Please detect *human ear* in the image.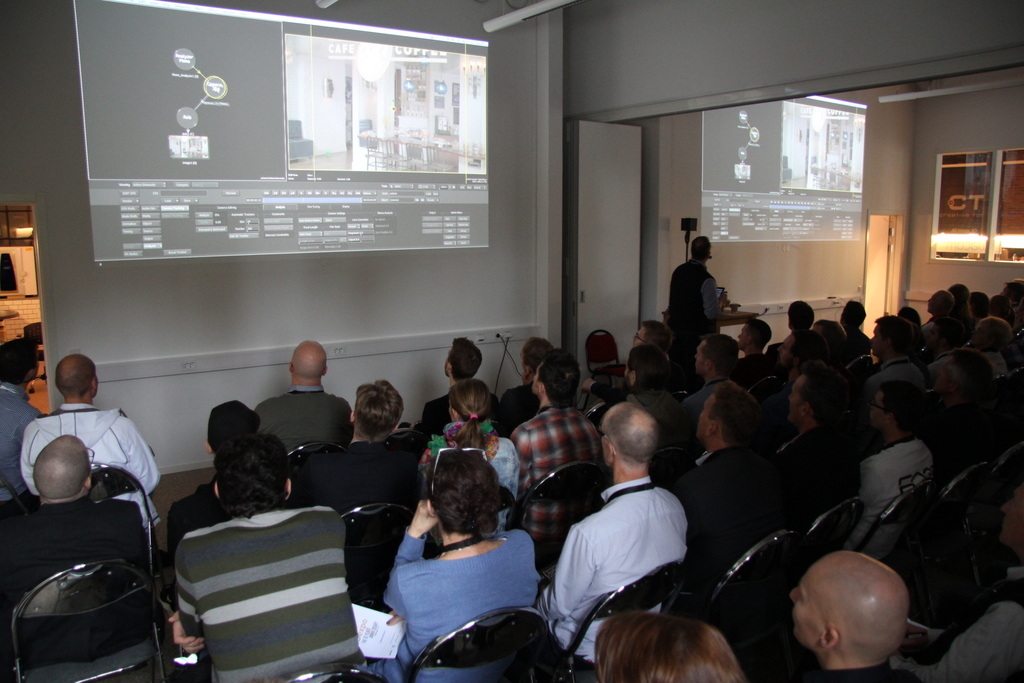
box=[536, 383, 547, 397].
